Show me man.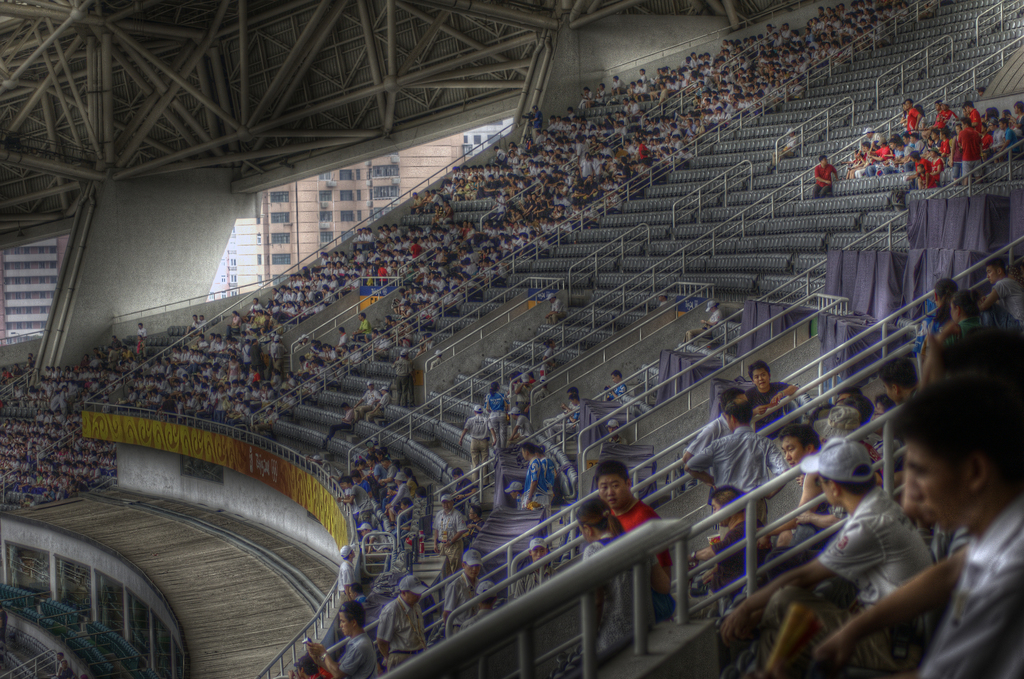
man is here: <region>795, 92, 1023, 210</region>.
